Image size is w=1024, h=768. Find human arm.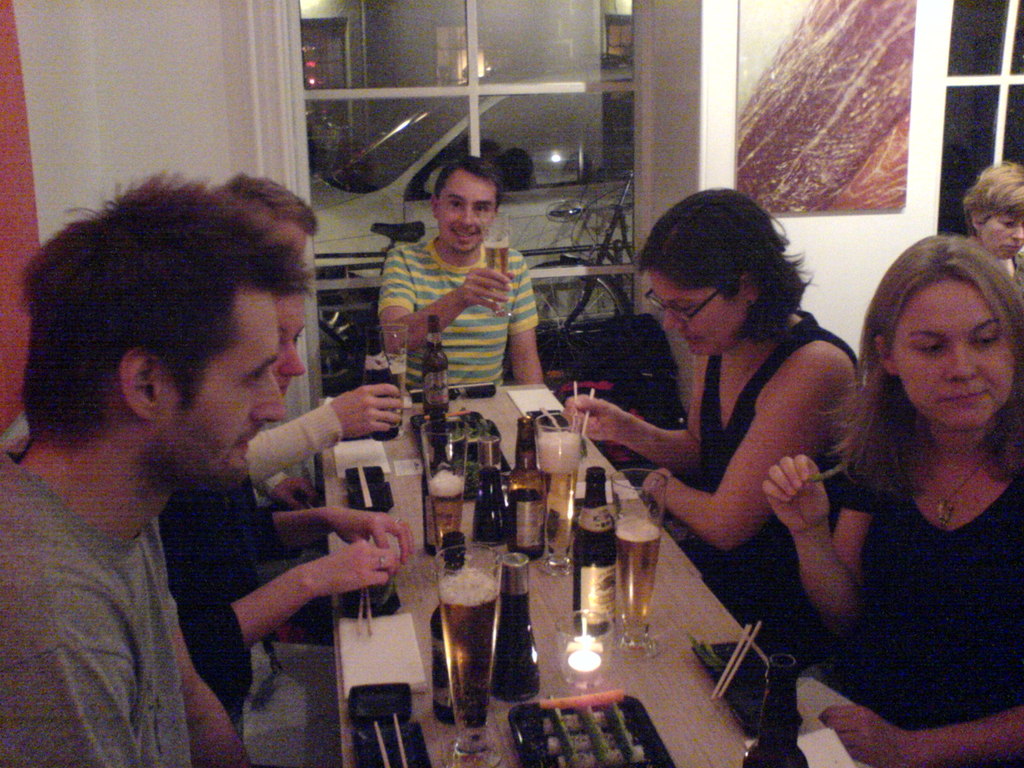
509/243/546/385.
